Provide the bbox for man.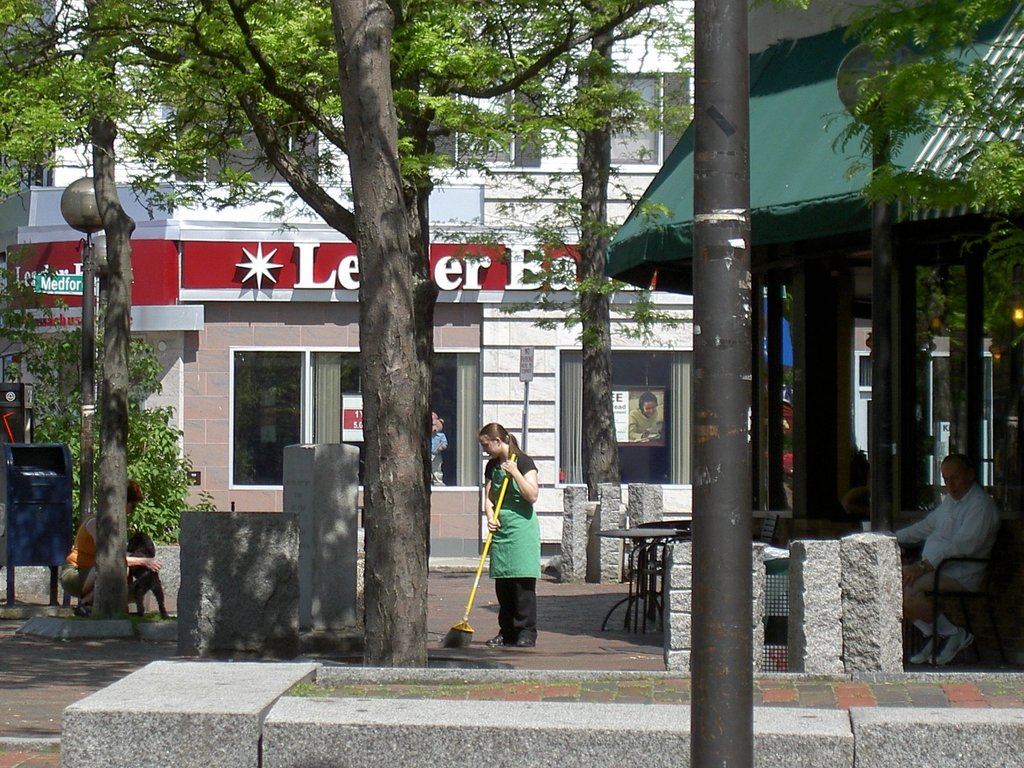
x1=915, y1=448, x2=1020, y2=666.
